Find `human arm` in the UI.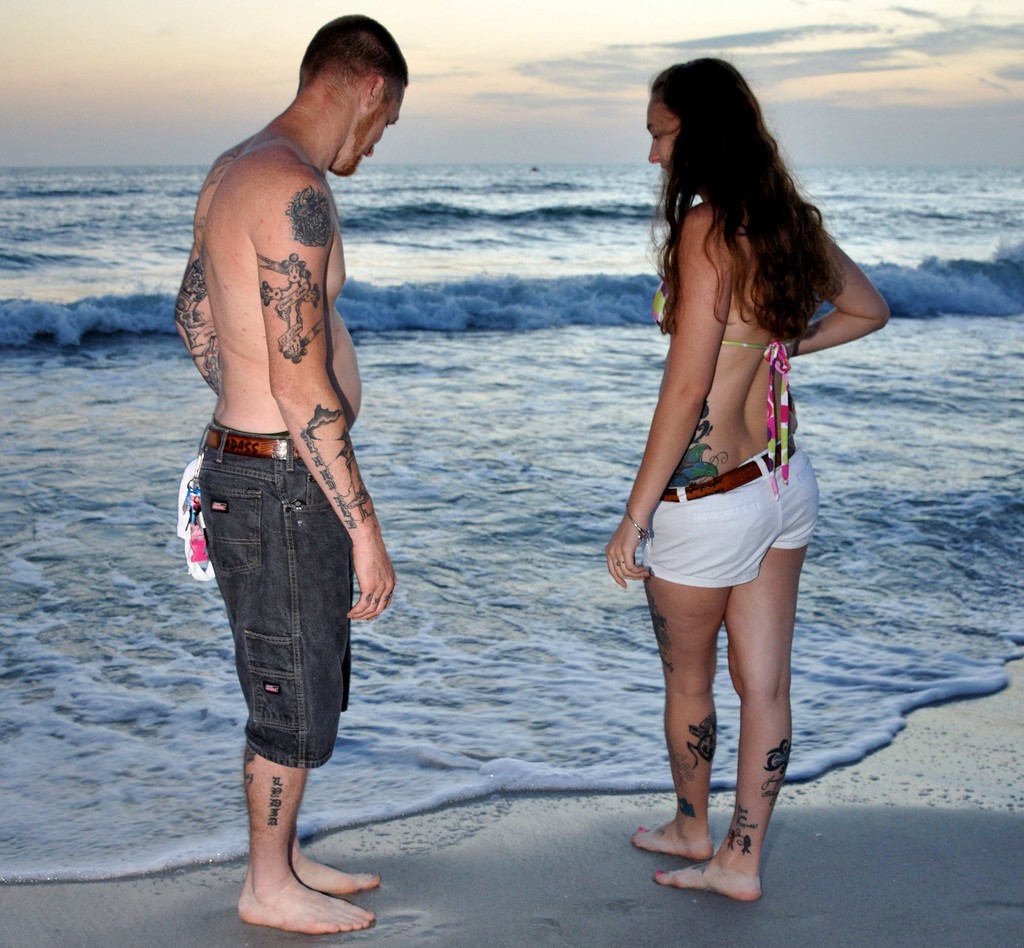
UI element at BBox(272, 159, 413, 630).
